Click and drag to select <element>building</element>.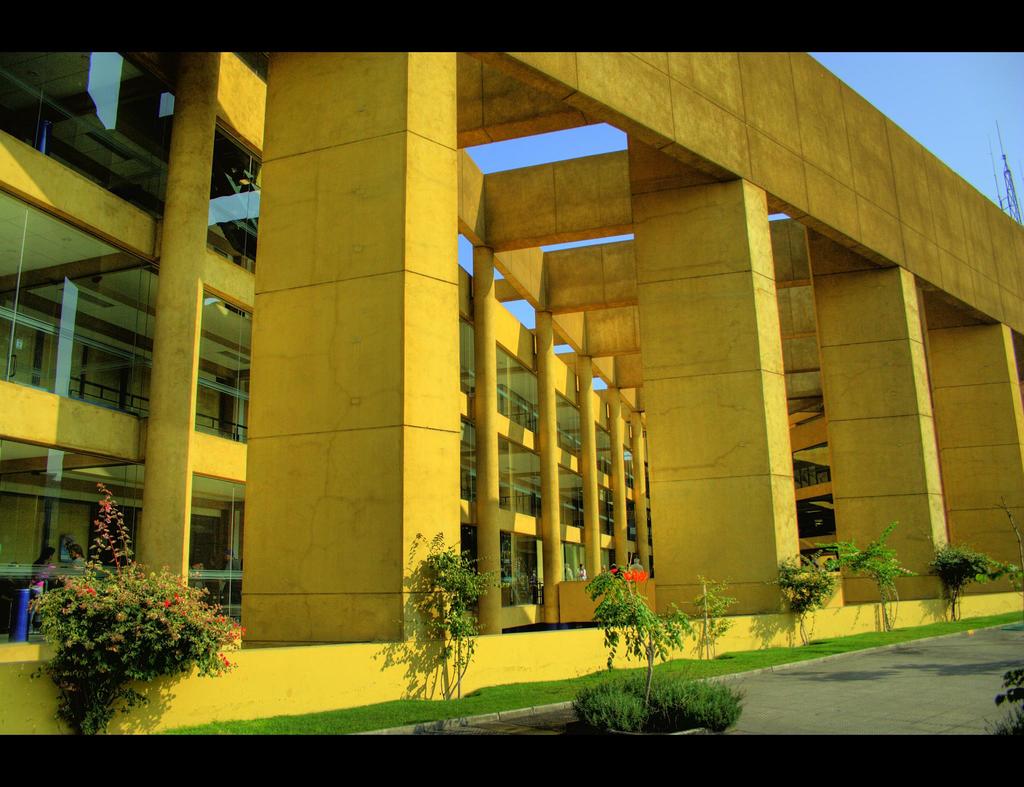
Selection: locate(0, 51, 1023, 738).
